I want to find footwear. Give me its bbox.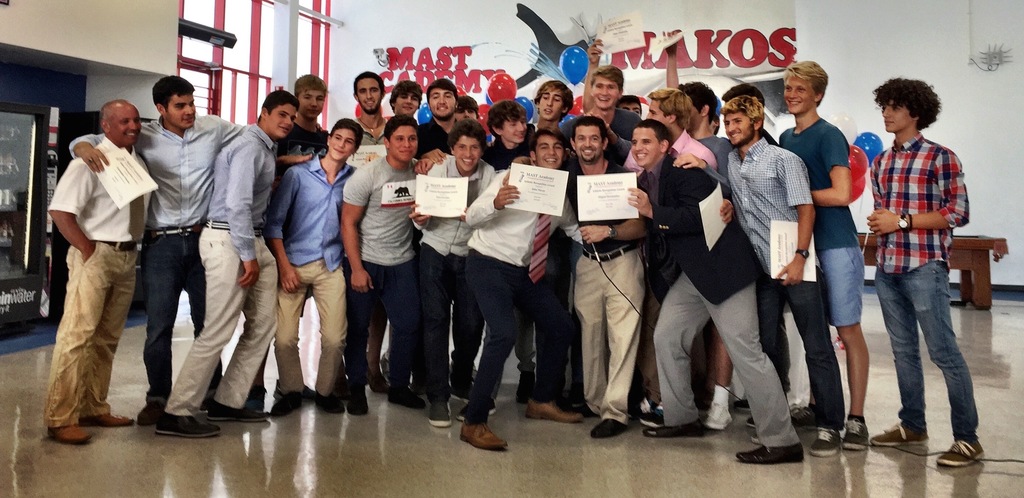
left=431, top=404, right=457, bottom=429.
